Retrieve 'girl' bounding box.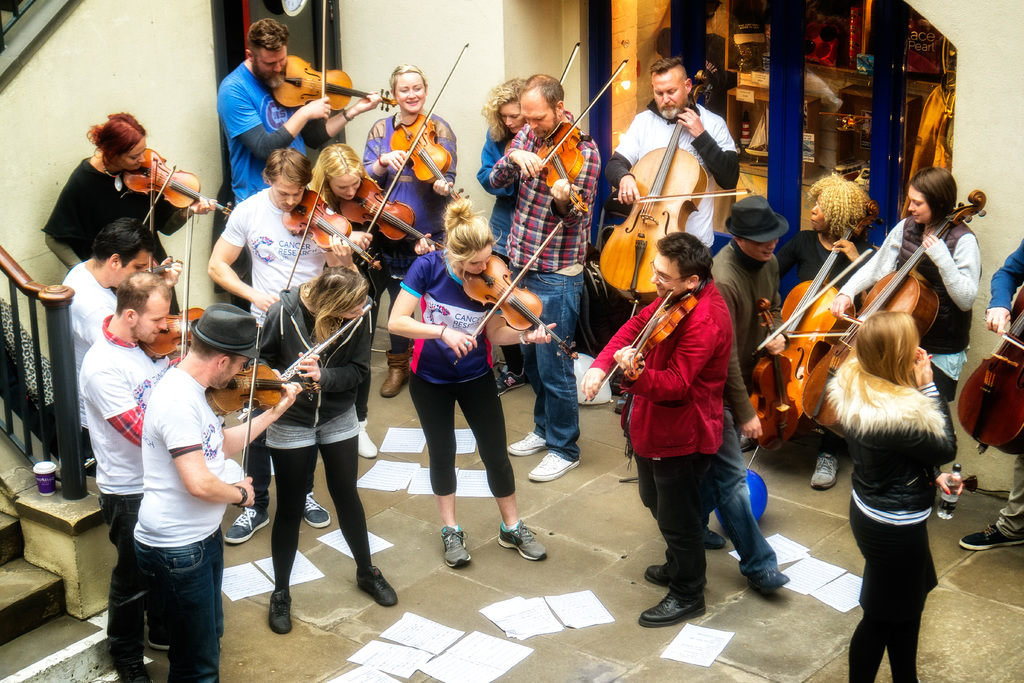
Bounding box: rect(471, 71, 533, 402).
